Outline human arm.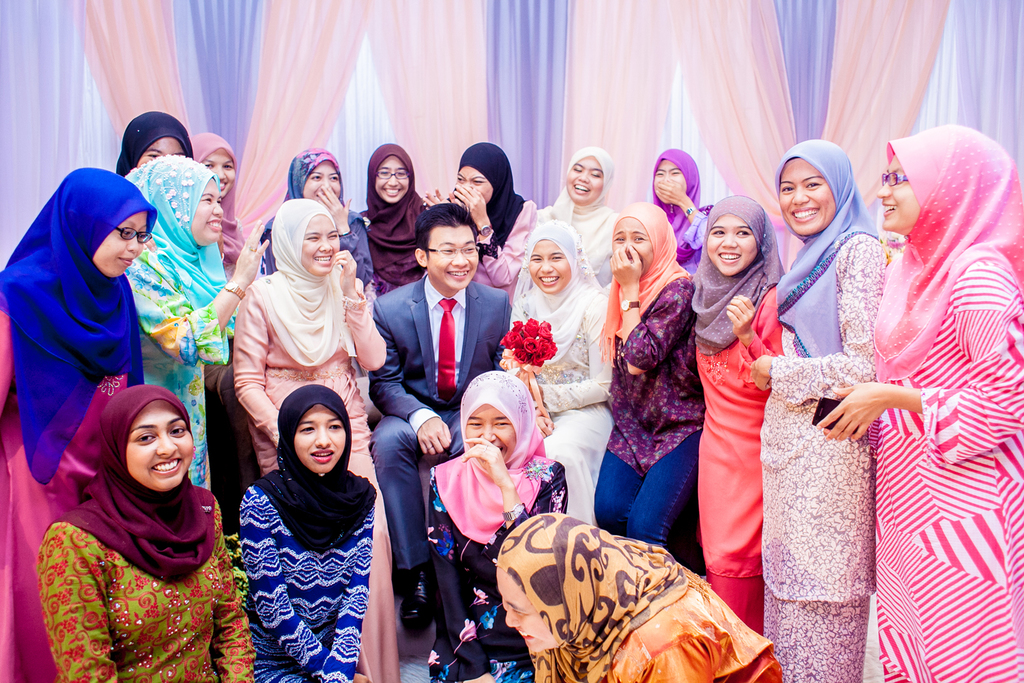
Outline: (x1=336, y1=249, x2=386, y2=373).
